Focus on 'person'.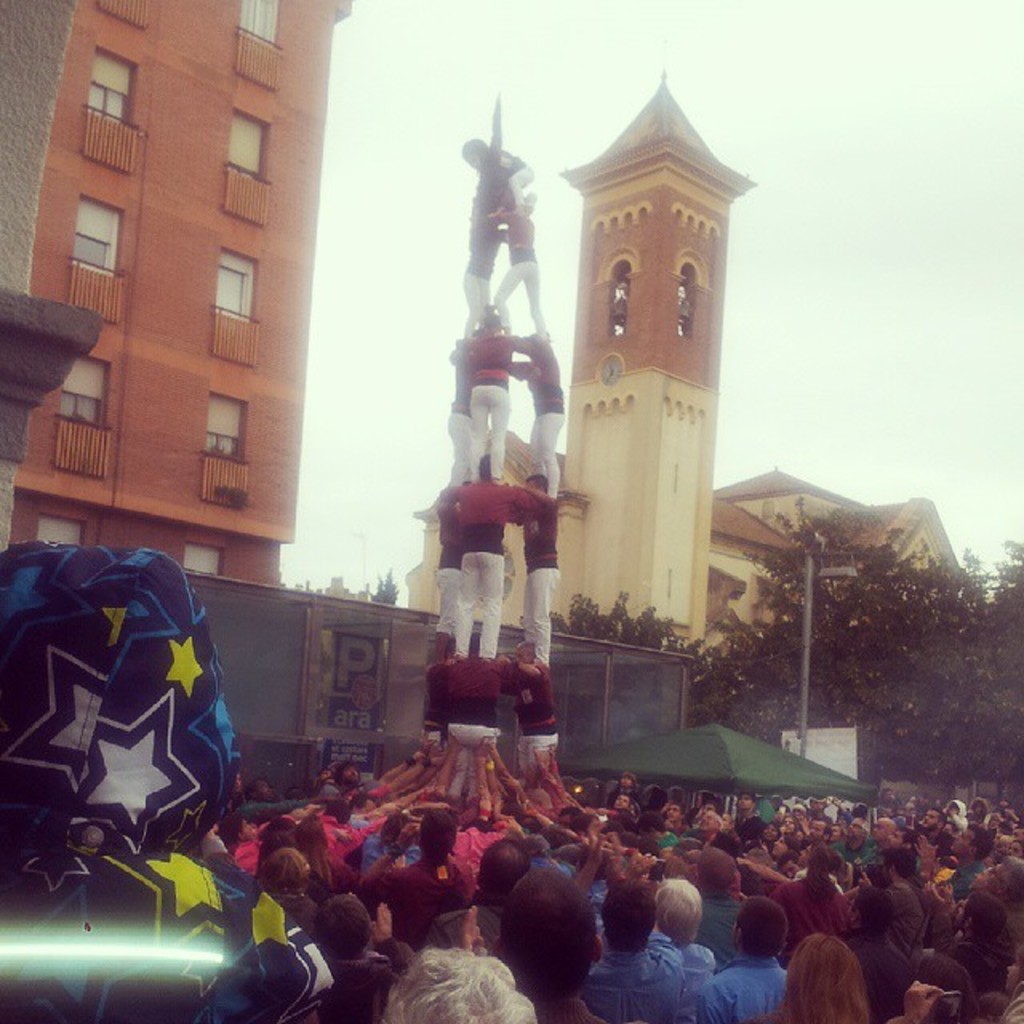
Focused at detection(422, 654, 454, 757).
